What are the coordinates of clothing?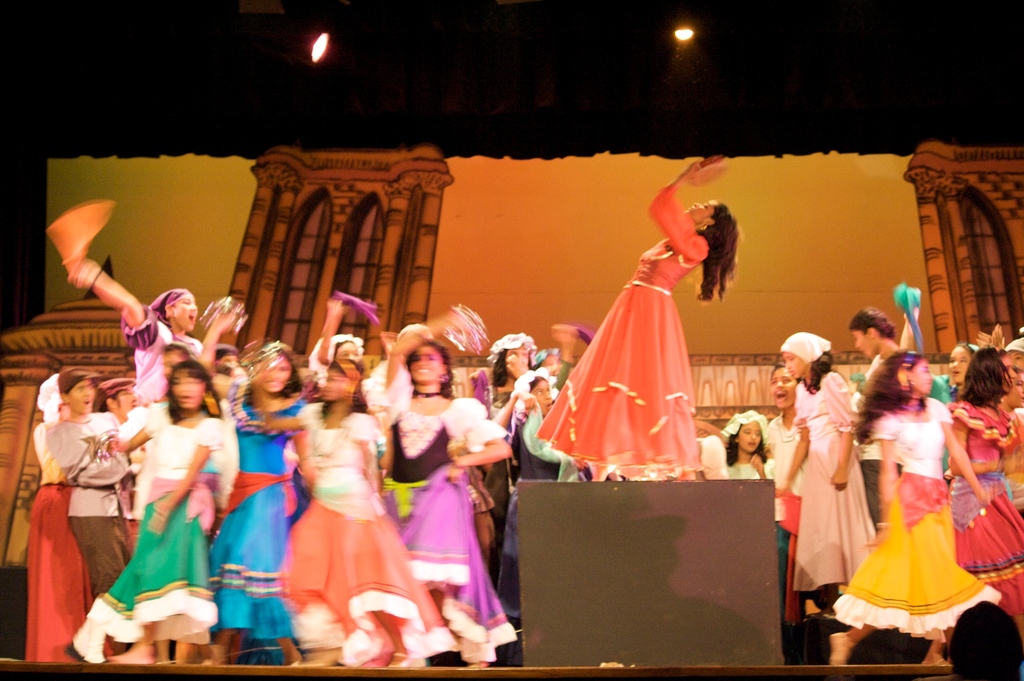
95/399/224/639.
